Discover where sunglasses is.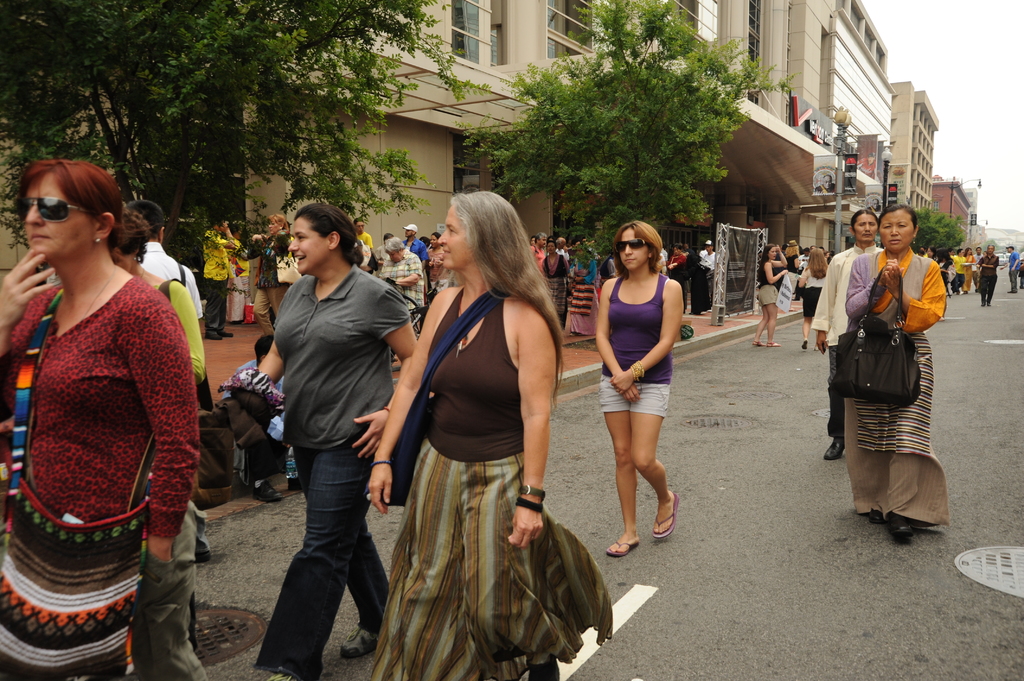
Discovered at <box>614,238,650,250</box>.
